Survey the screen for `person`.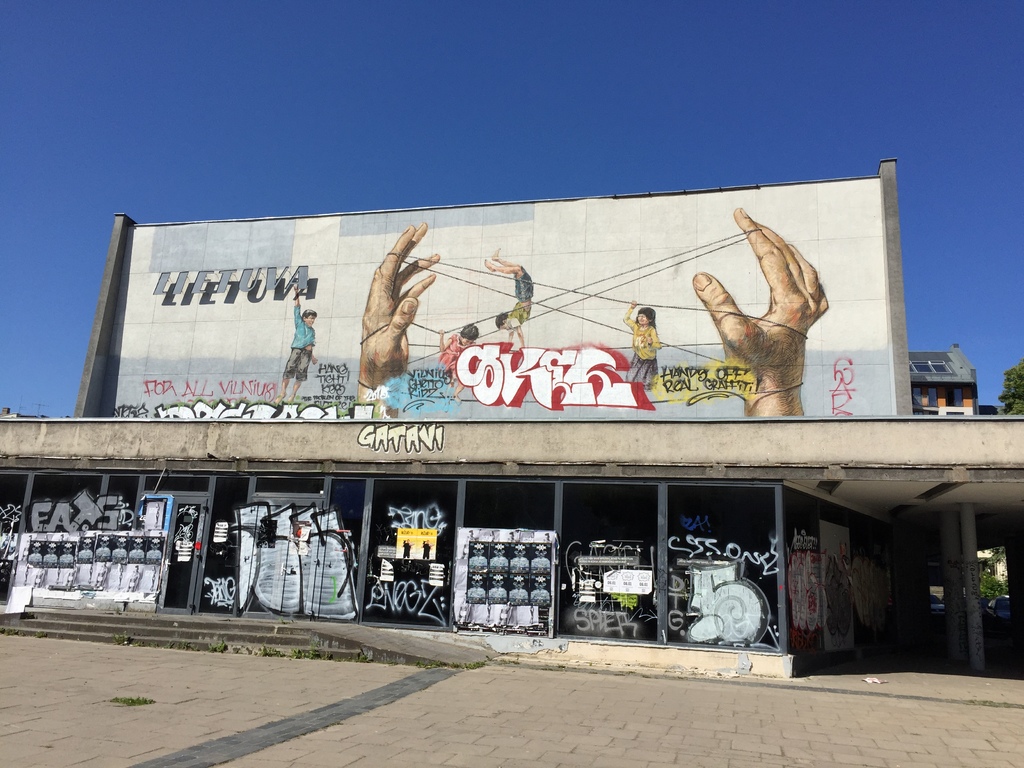
Survey found: bbox=[486, 252, 532, 346].
